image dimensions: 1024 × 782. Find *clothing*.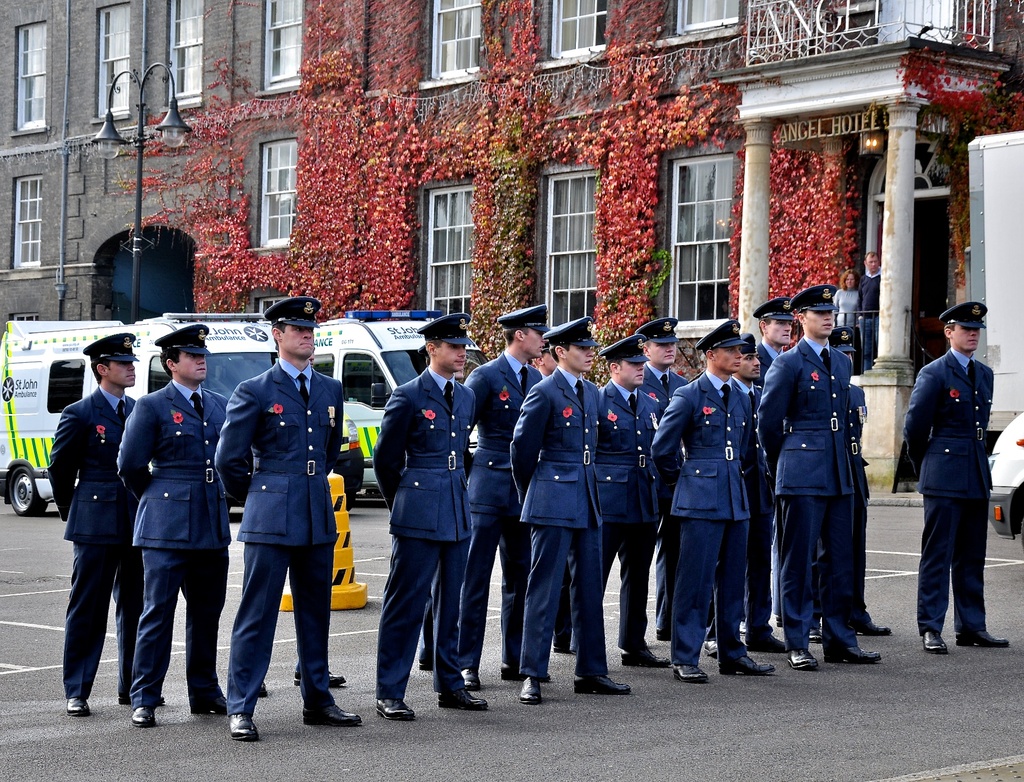
(x1=120, y1=381, x2=227, y2=711).
